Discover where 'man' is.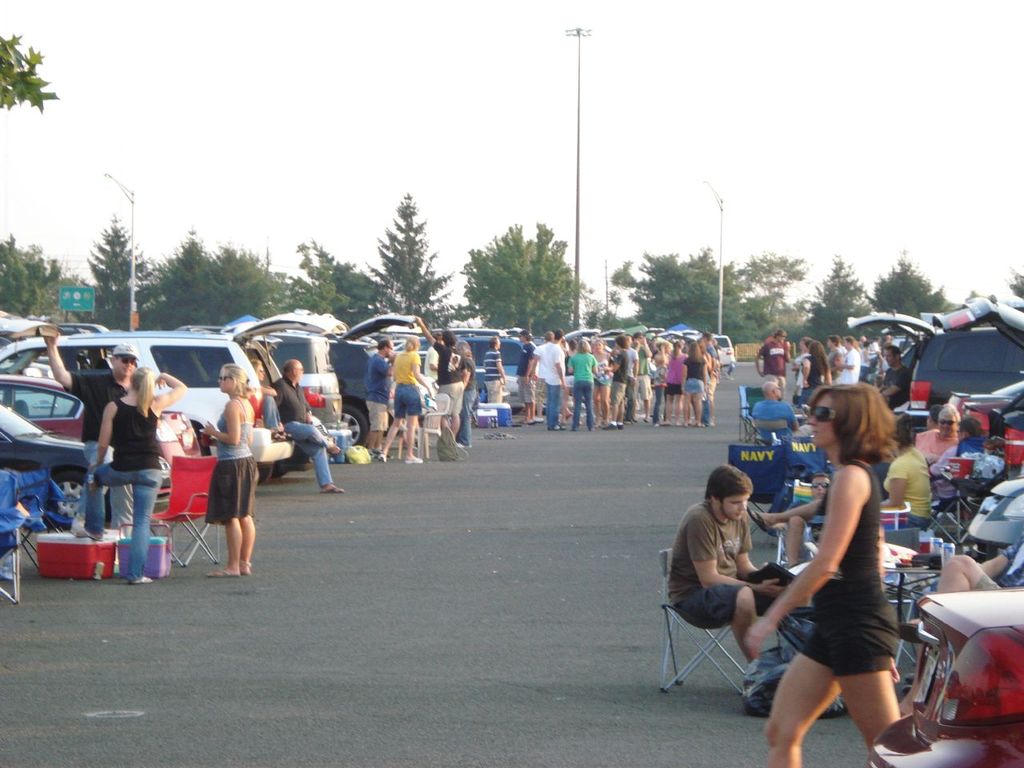
Discovered at (511,330,541,426).
